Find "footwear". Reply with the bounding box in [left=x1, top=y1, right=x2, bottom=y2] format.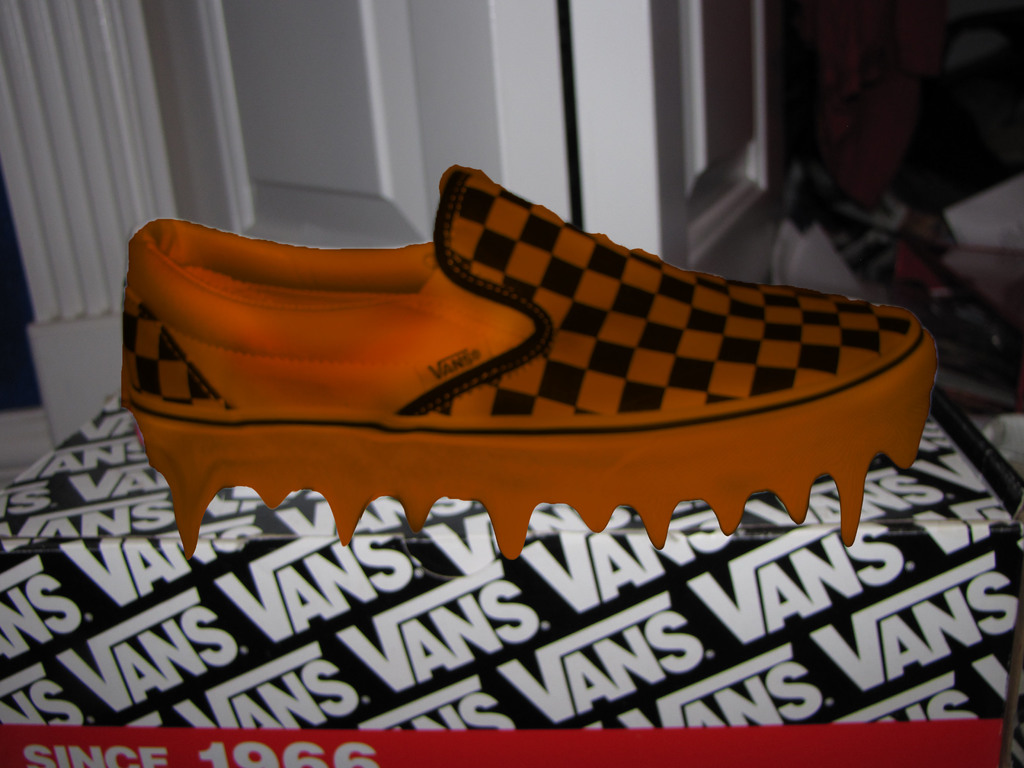
[left=102, top=172, right=943, bottom=533].
